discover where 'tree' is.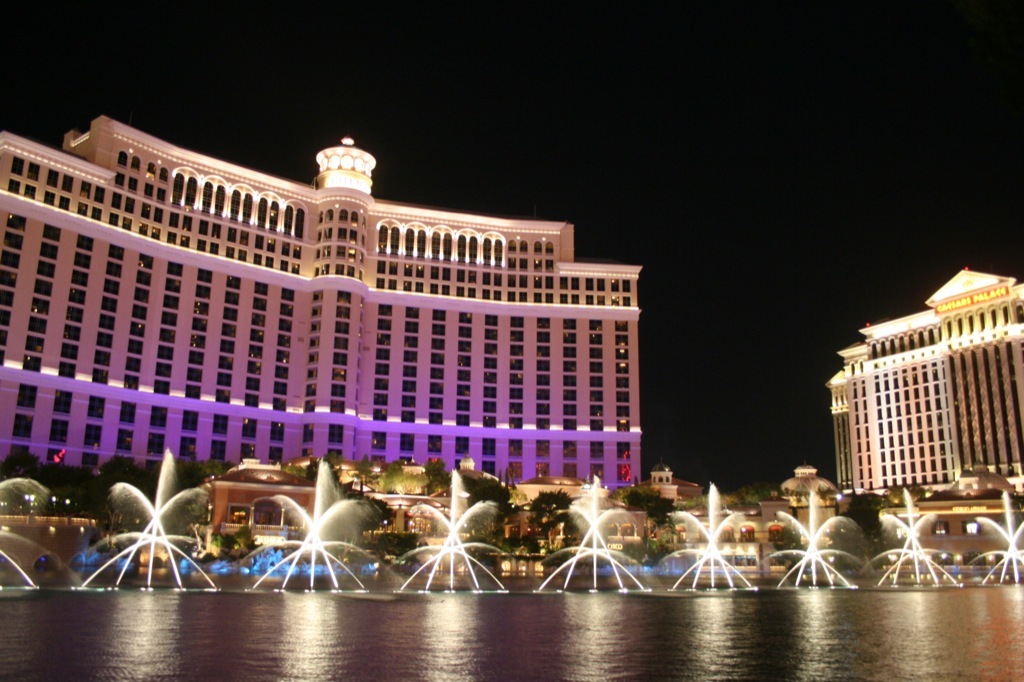
Discovered at {"left": 845, "top": 487, "right": 884, "bottom": 558}.
